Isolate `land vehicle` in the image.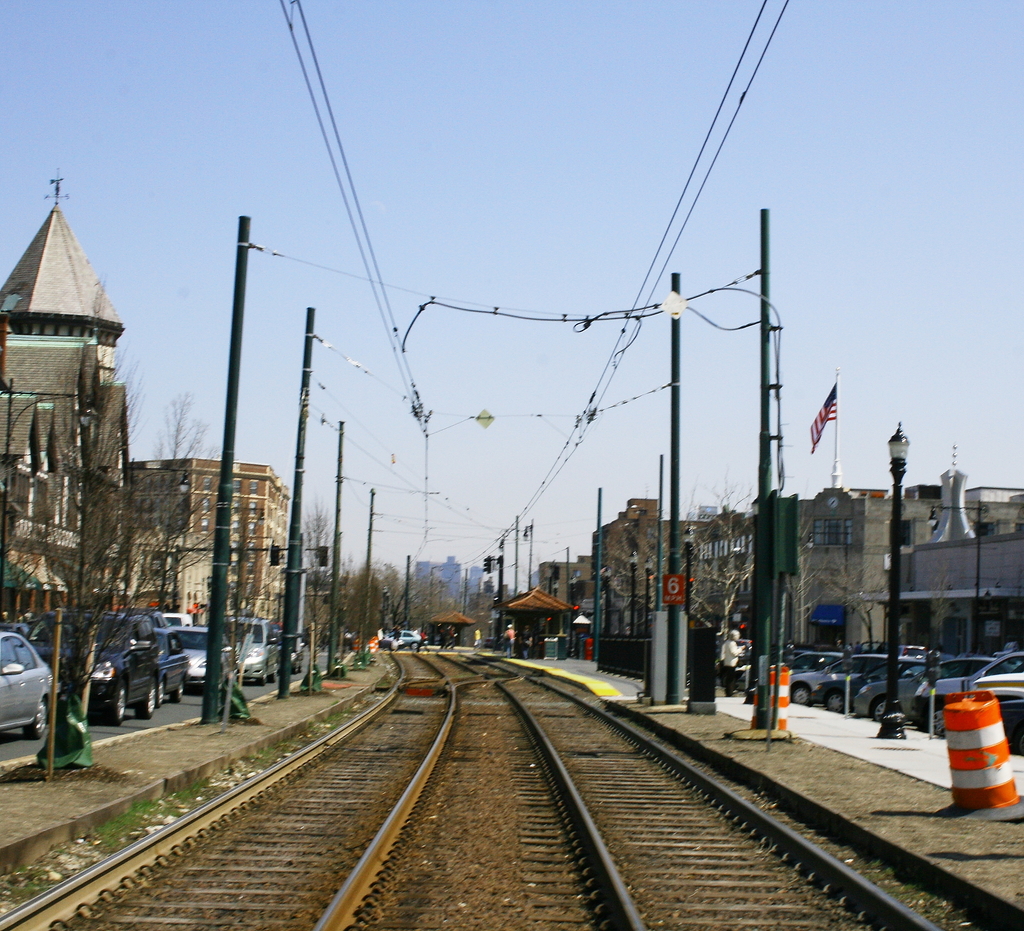
Isolated region: {"left": 909, "top": 647, "right": 1023, "bottom": 738}.
